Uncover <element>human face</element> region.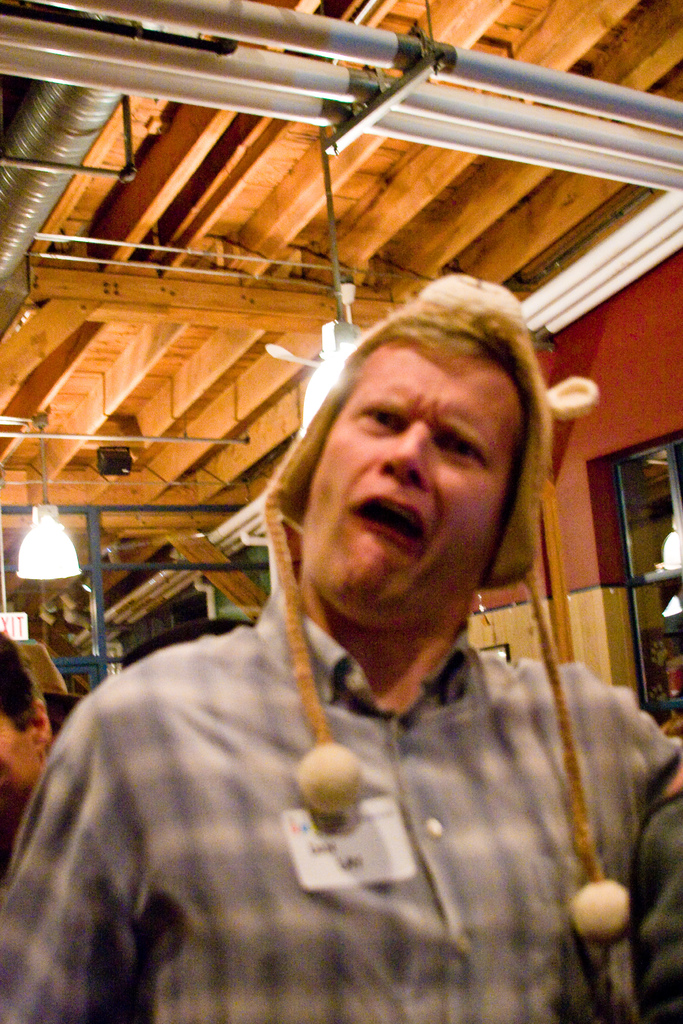
Uncovered: 293/337/523/634.
